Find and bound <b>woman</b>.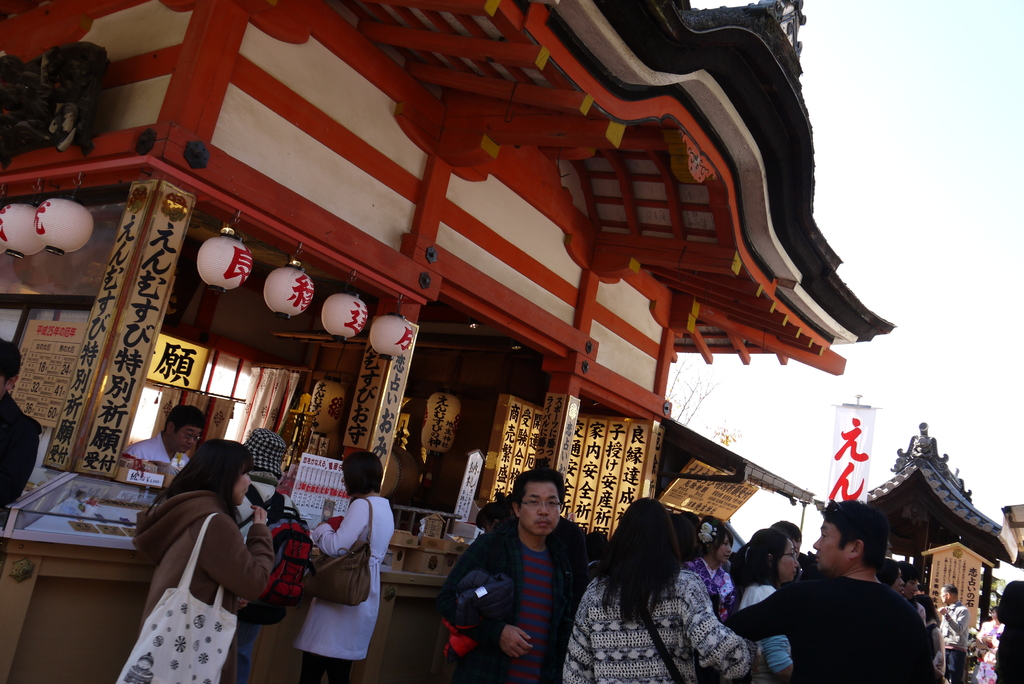
Bound: [131,439,273,683].
